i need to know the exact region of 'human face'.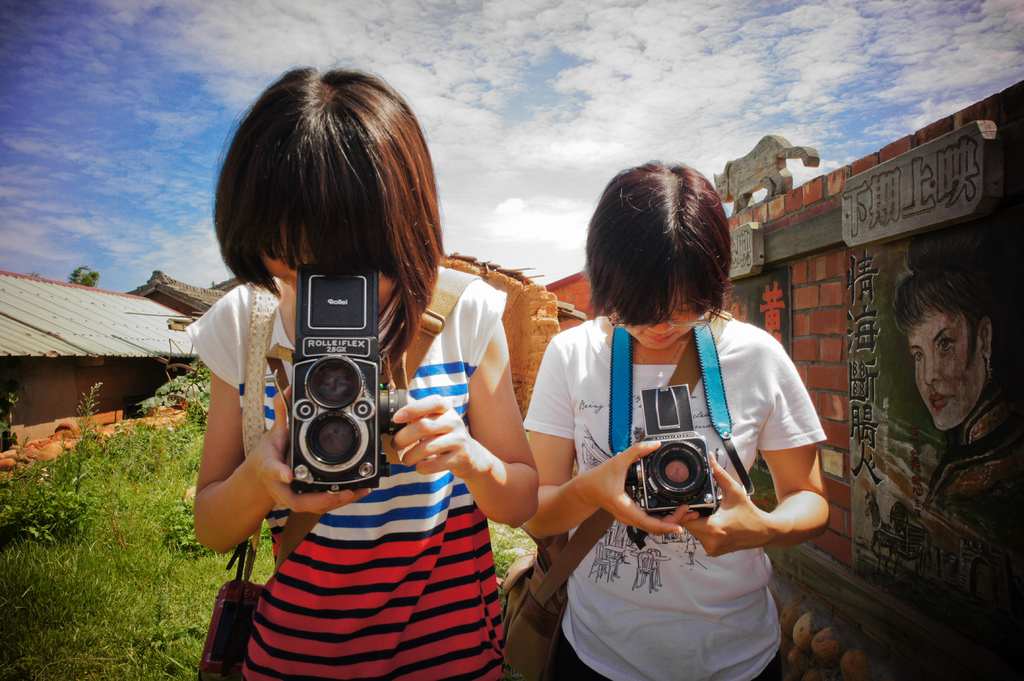
Region: 911 301 1000 429.
